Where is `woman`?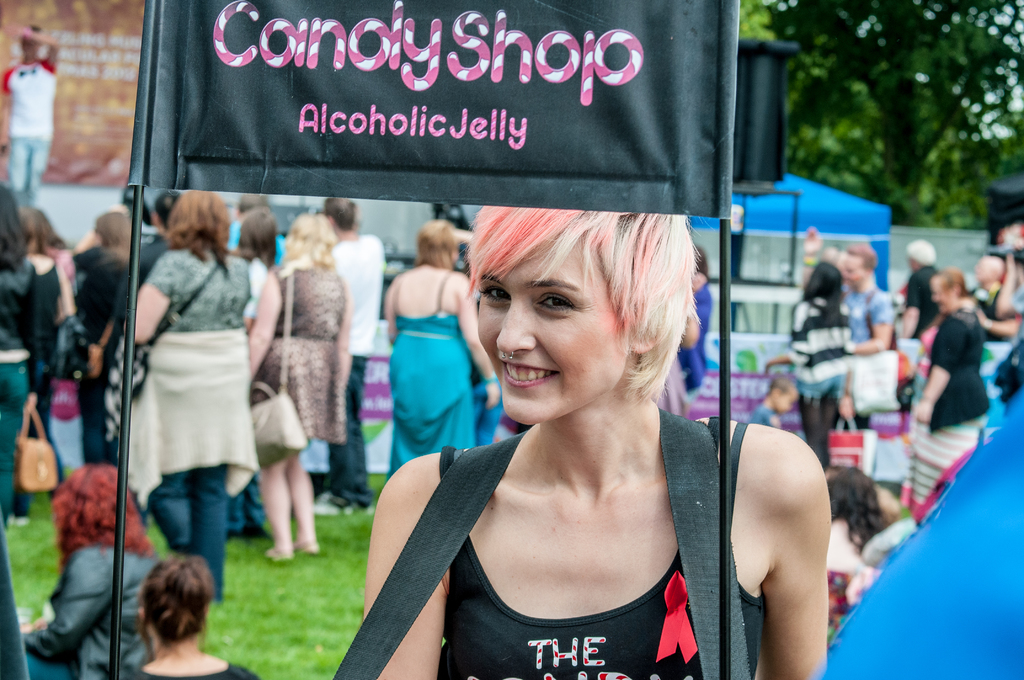
box(362, 175, 752, 672).
